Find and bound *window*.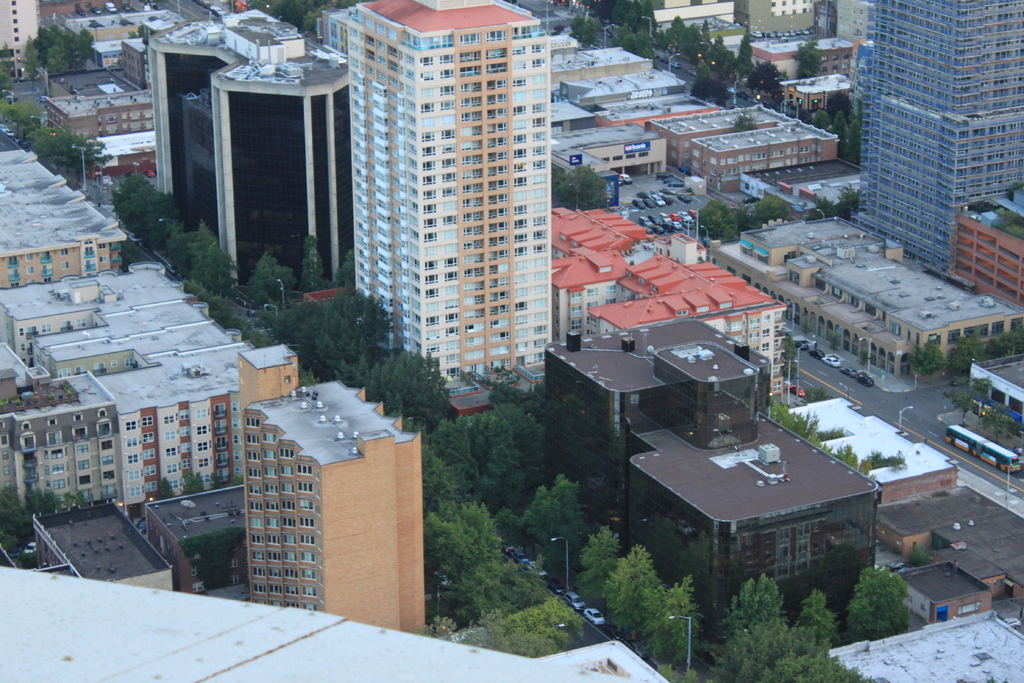
Bound: locate(515, 219, 526, 226).
